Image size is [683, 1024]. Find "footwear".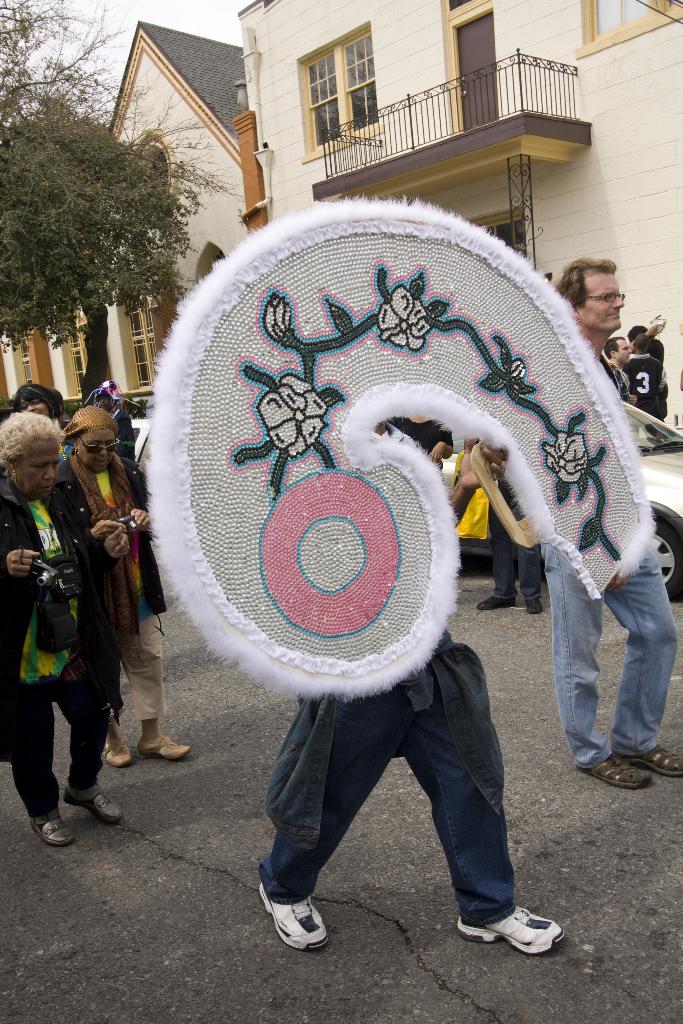
(left=138, top=735, right=189, bottom=760).
